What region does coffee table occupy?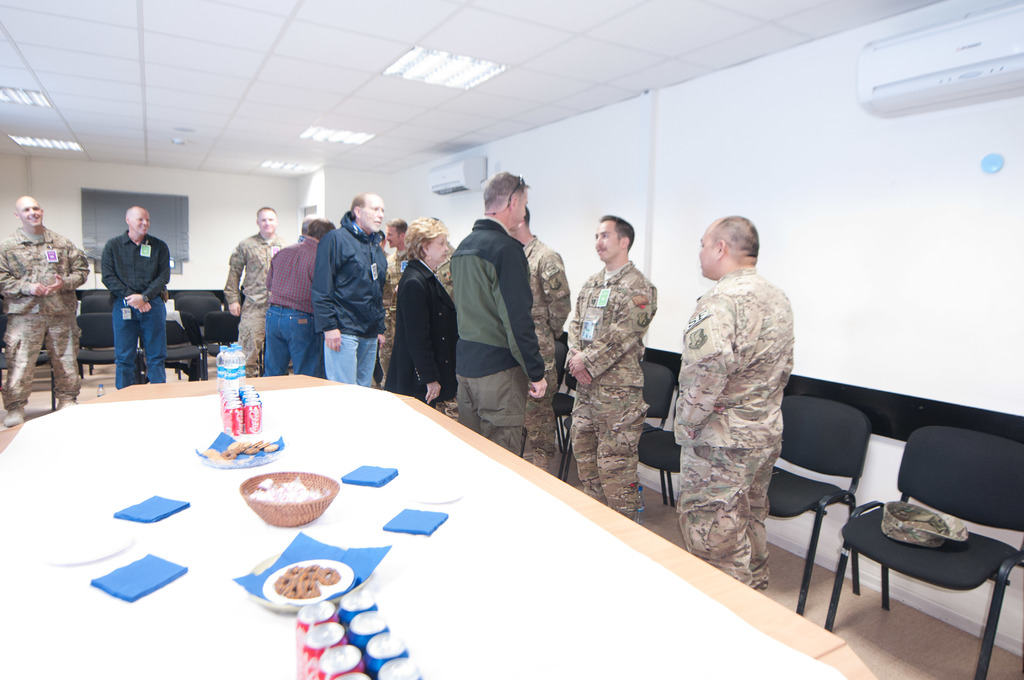
BBox(0, 368, 883, 679).
